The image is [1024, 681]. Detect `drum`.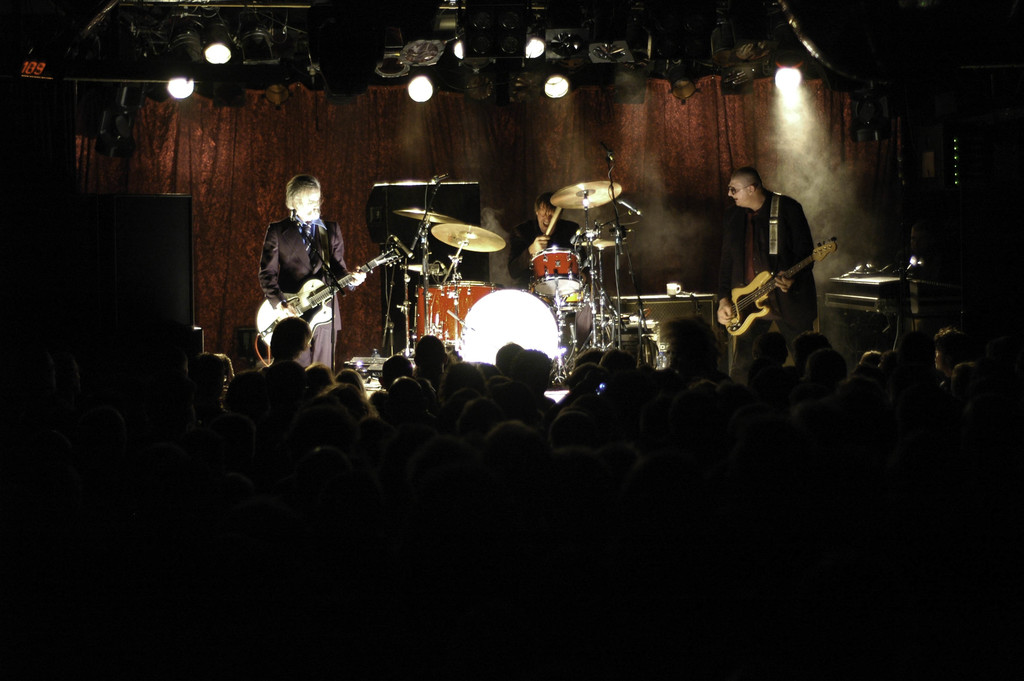
Detection: bbox(411, 284, 440, 345).
